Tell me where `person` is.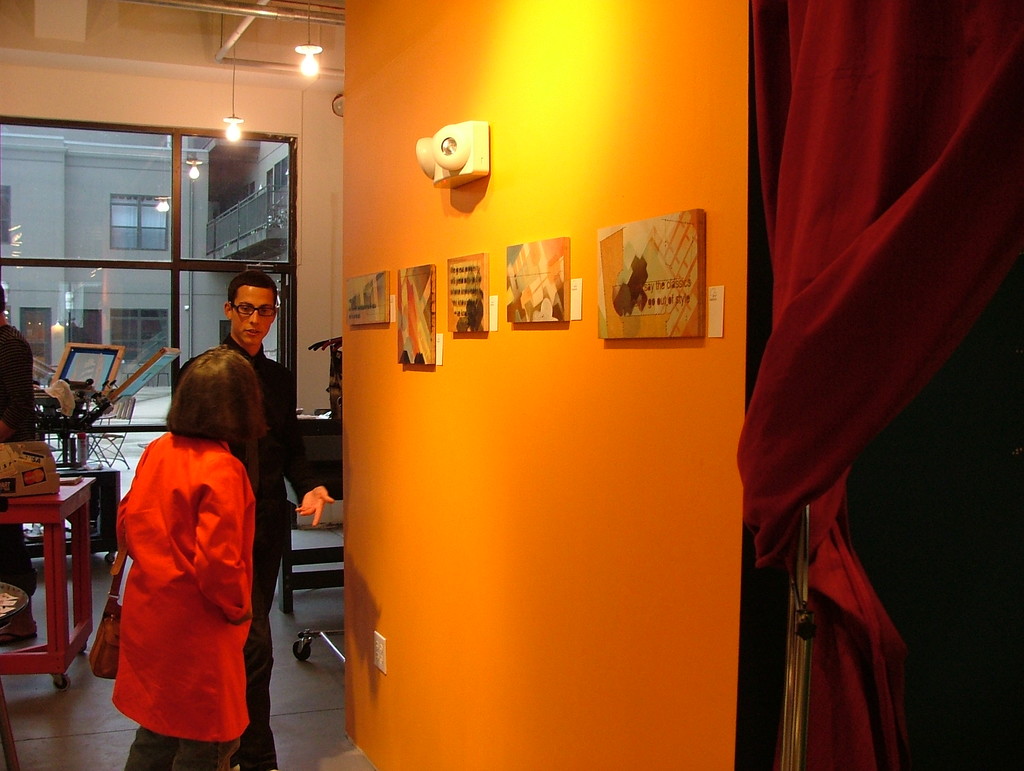
`person` is at [72,345,246,752].
